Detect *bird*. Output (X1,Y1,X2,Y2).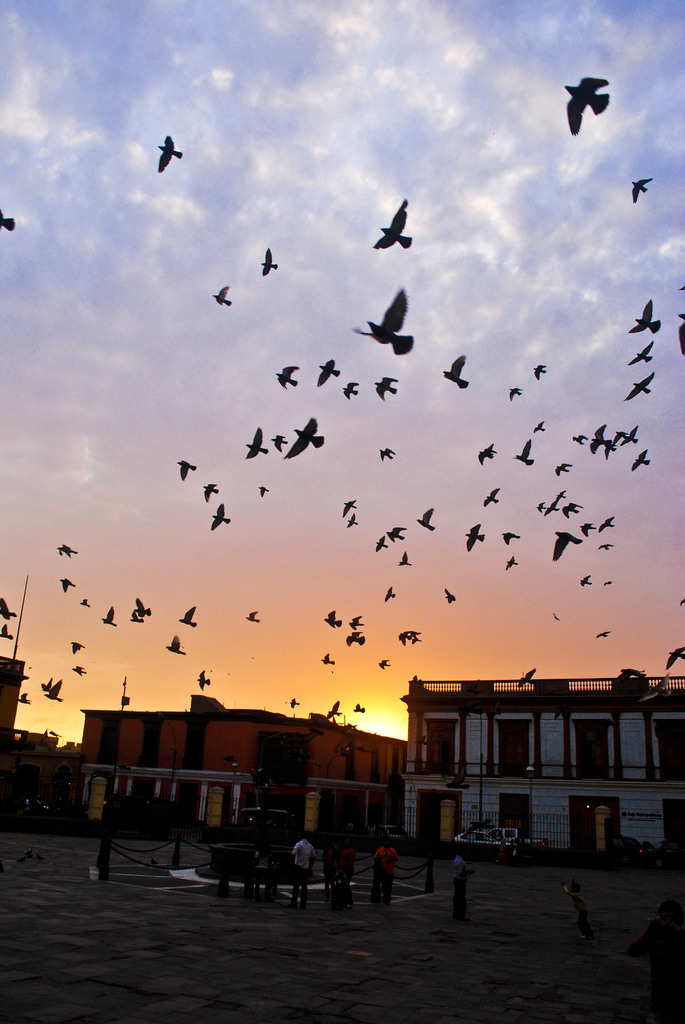
(381,445,395,461).
